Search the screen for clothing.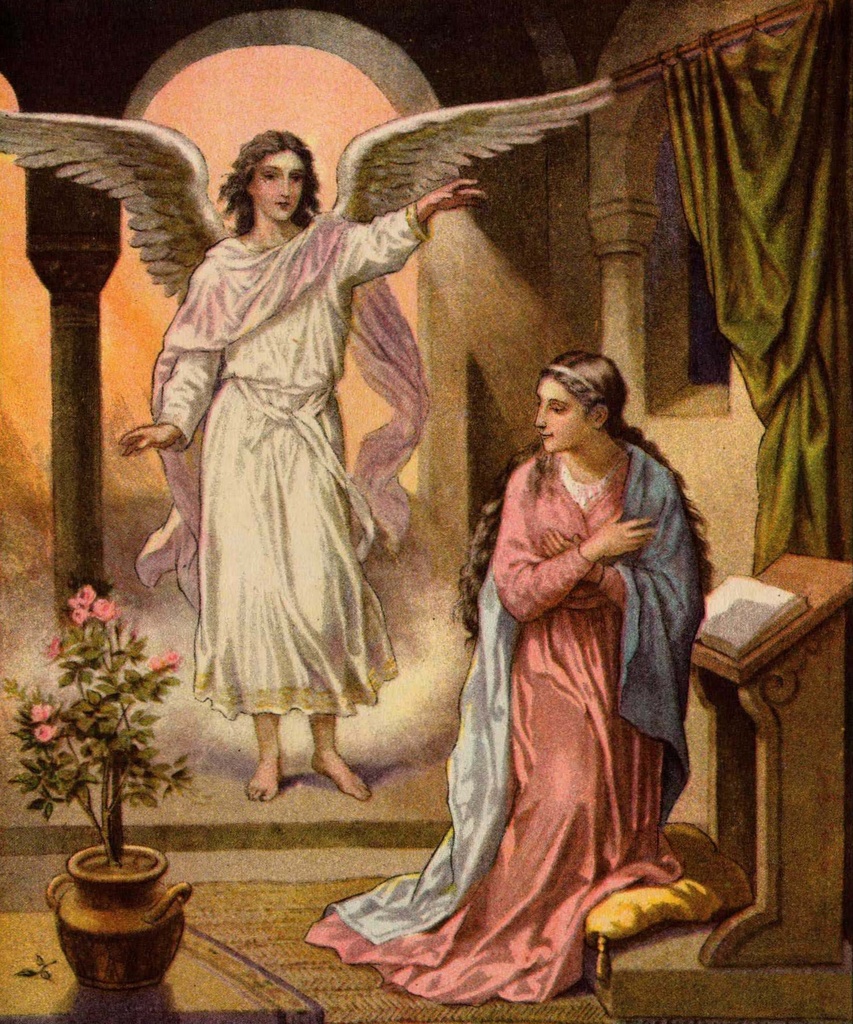
Found at BBox(136, 147, 417, 772).
